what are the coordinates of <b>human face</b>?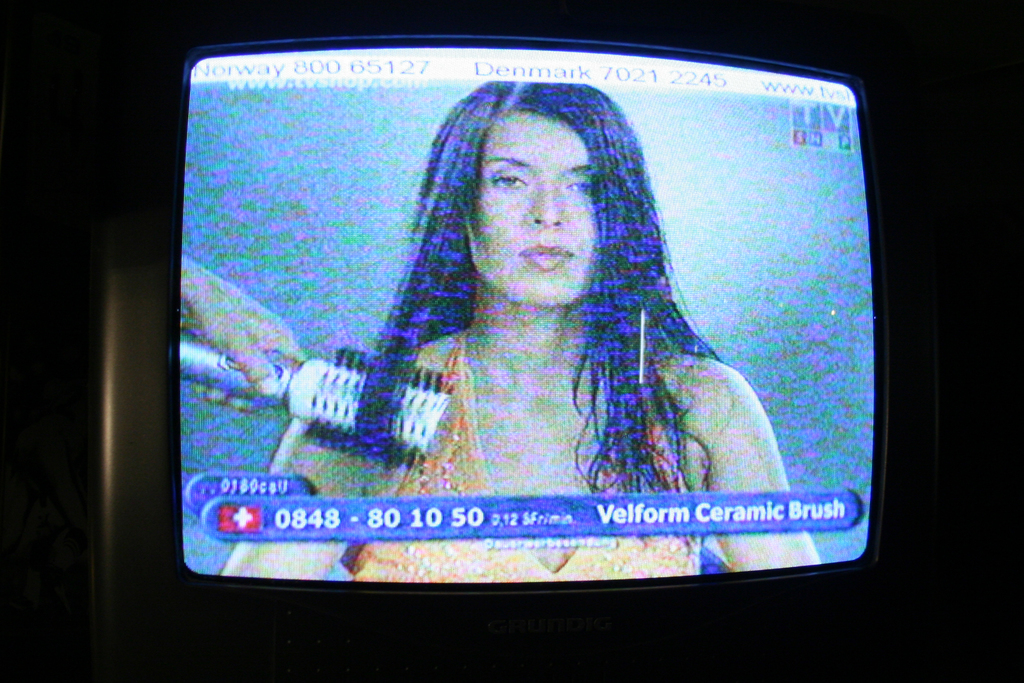
region(463, 106, 600, 314).
